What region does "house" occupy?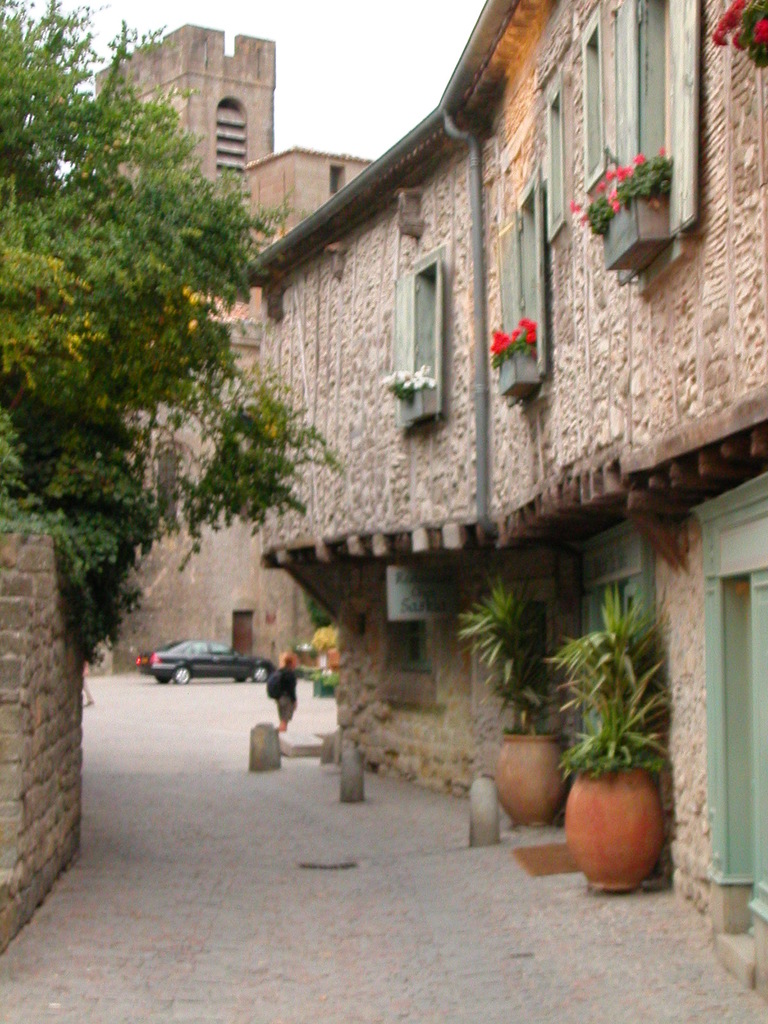
102,19,281,274.
